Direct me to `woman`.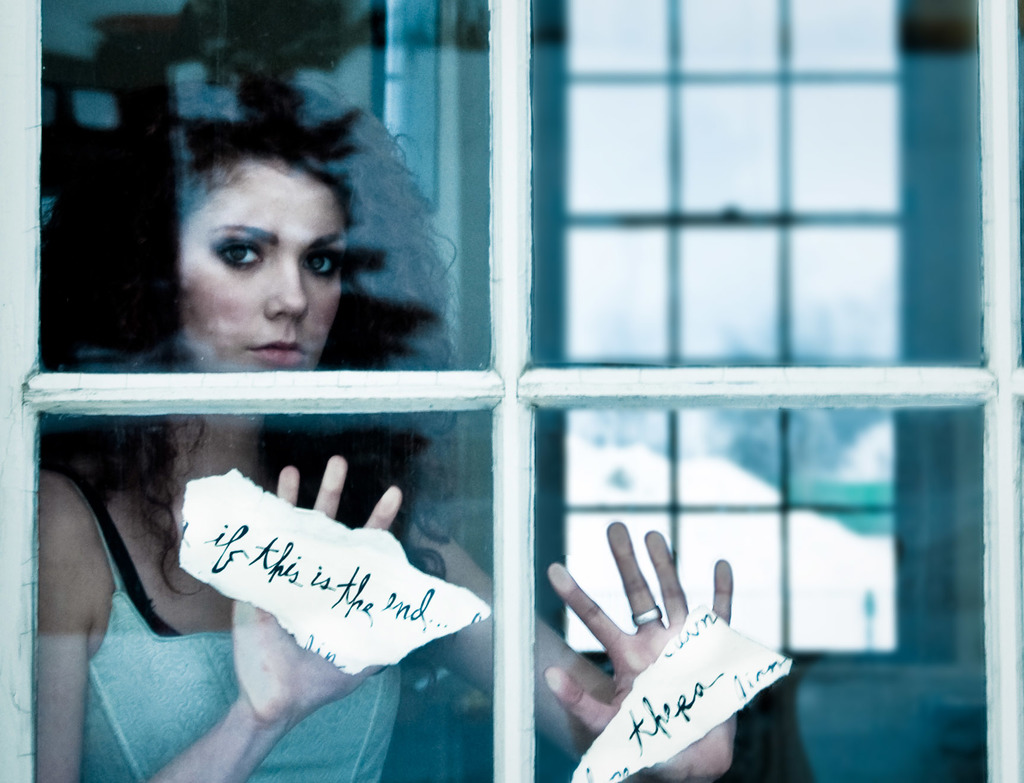
Direction: bbox(52, 37, 627, 769).
